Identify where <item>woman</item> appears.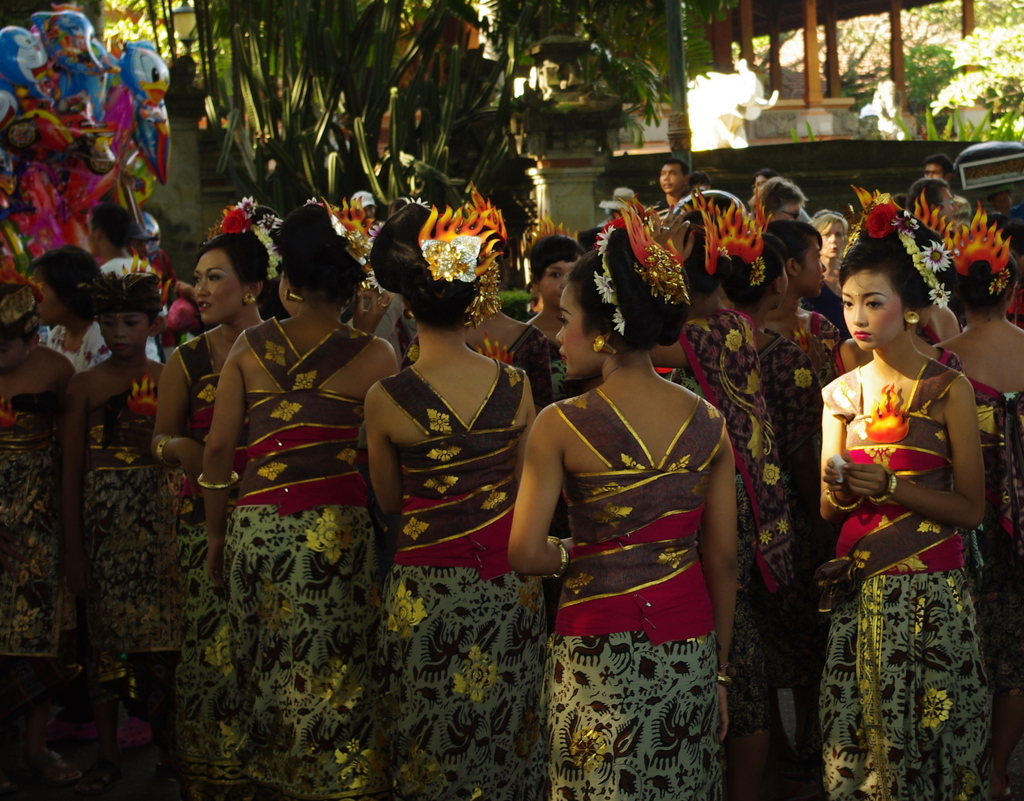
Appears at (57, 262, 185, 800).
